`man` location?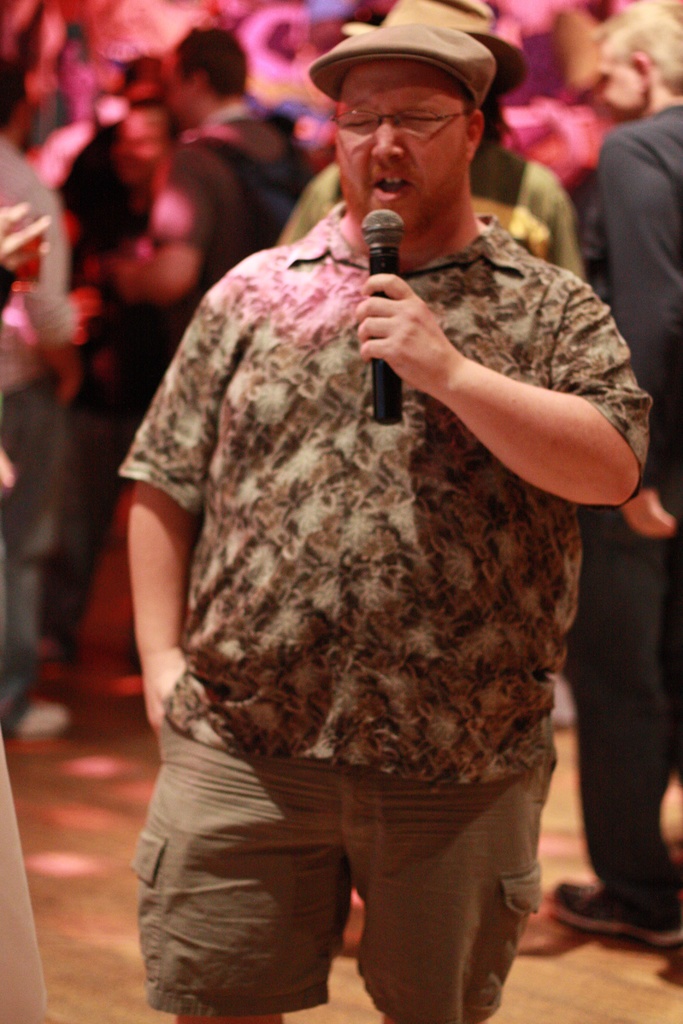
pyautogui.locateOnScreen(552, 8, 682, 949)
